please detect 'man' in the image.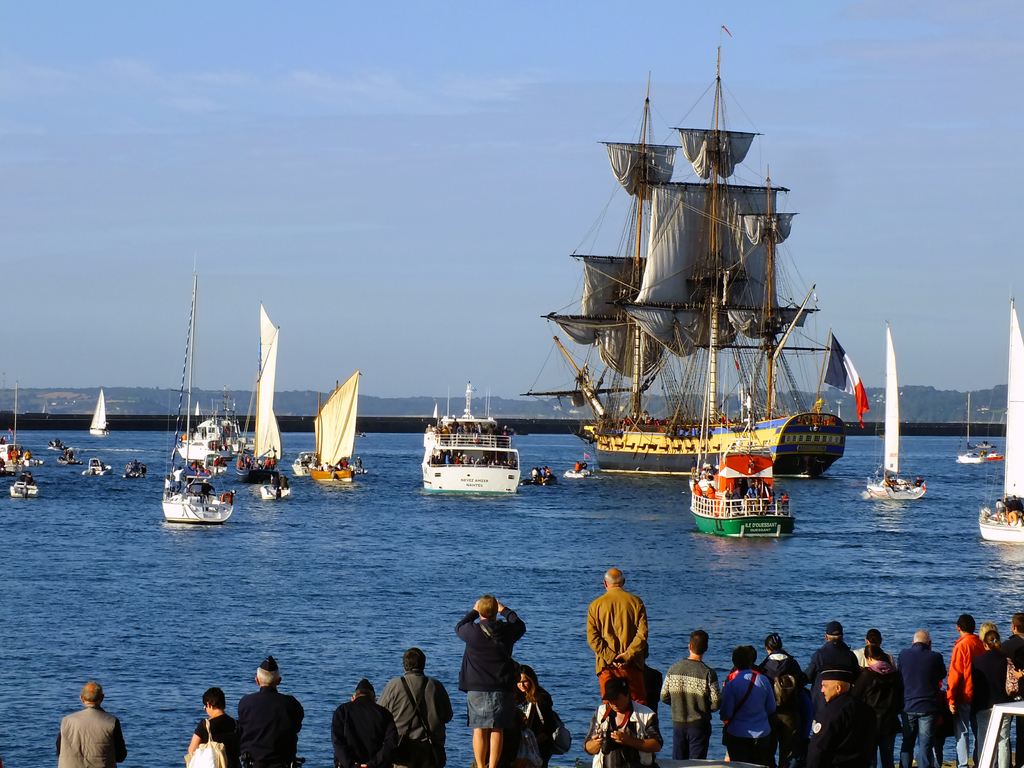
select_region(805, 662, 878, 767).
